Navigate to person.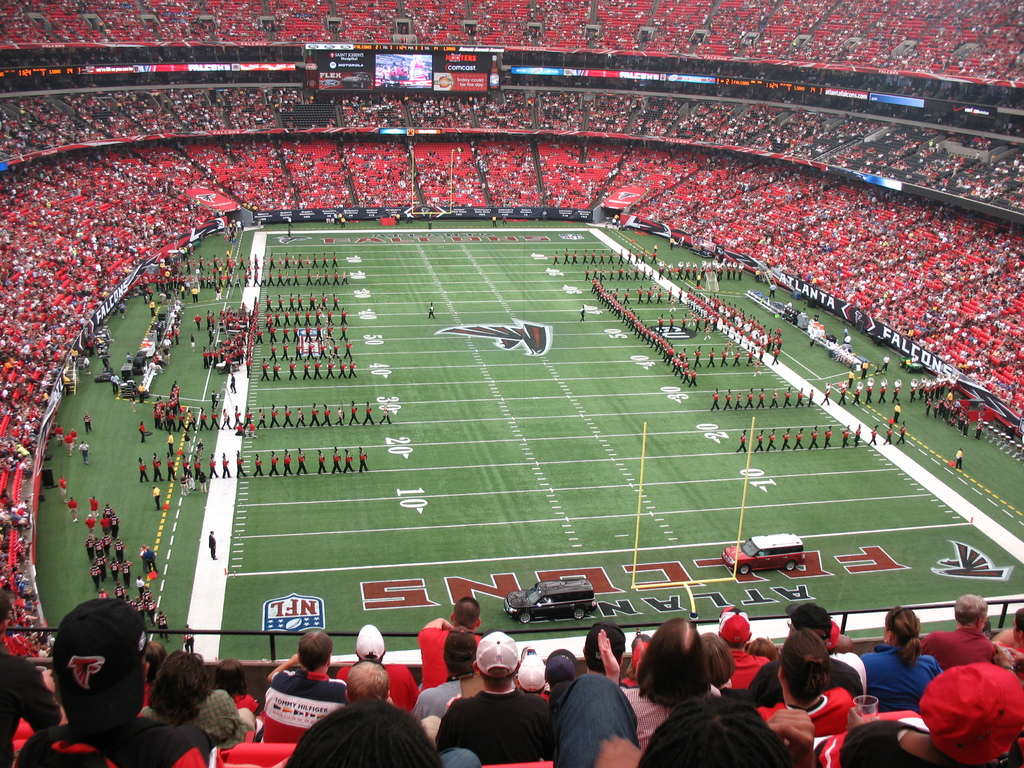
Navigation target: [383, 401, 394, 425].
